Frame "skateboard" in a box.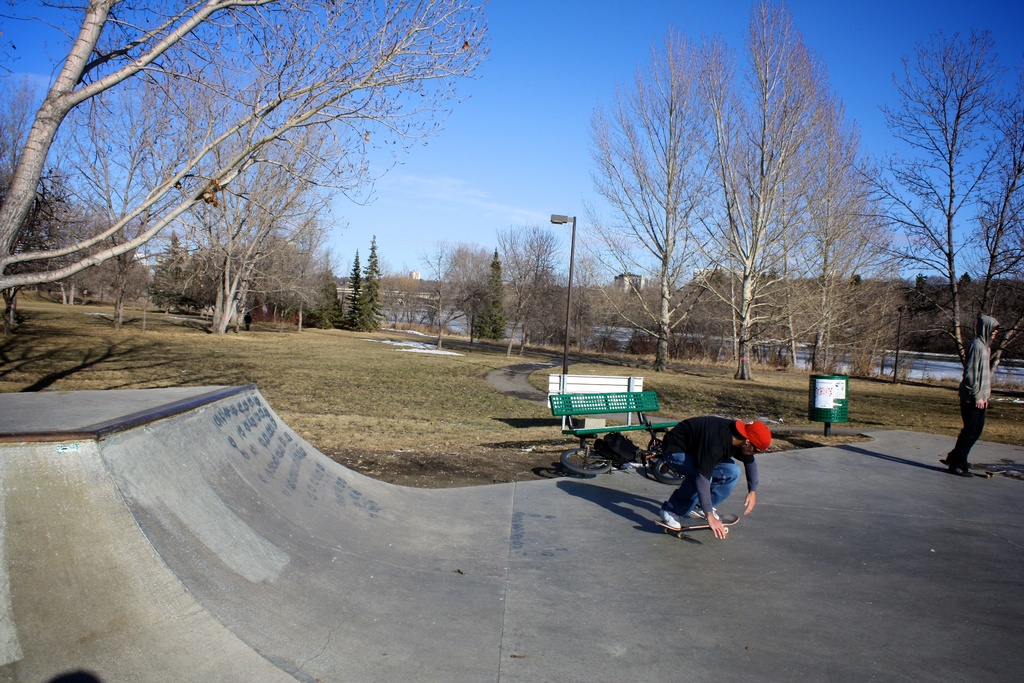
select_region(951, 463, 1006, 482).
